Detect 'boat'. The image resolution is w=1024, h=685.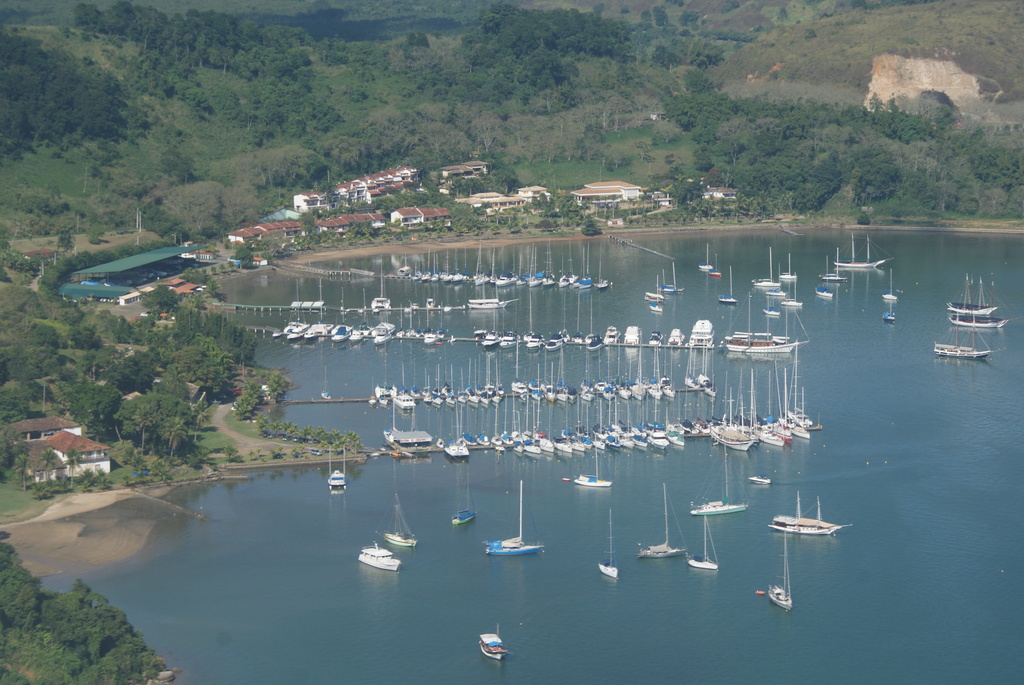
<box>722,276,739,304</box>.
